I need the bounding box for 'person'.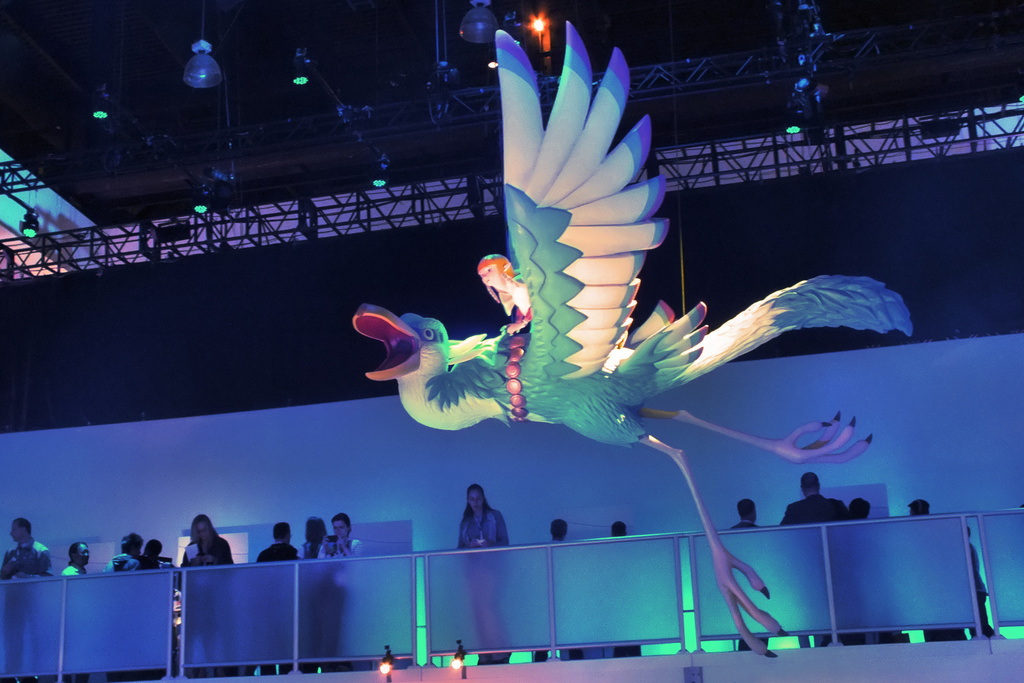
Here it is: bbox(481, 252, 533, 334).
